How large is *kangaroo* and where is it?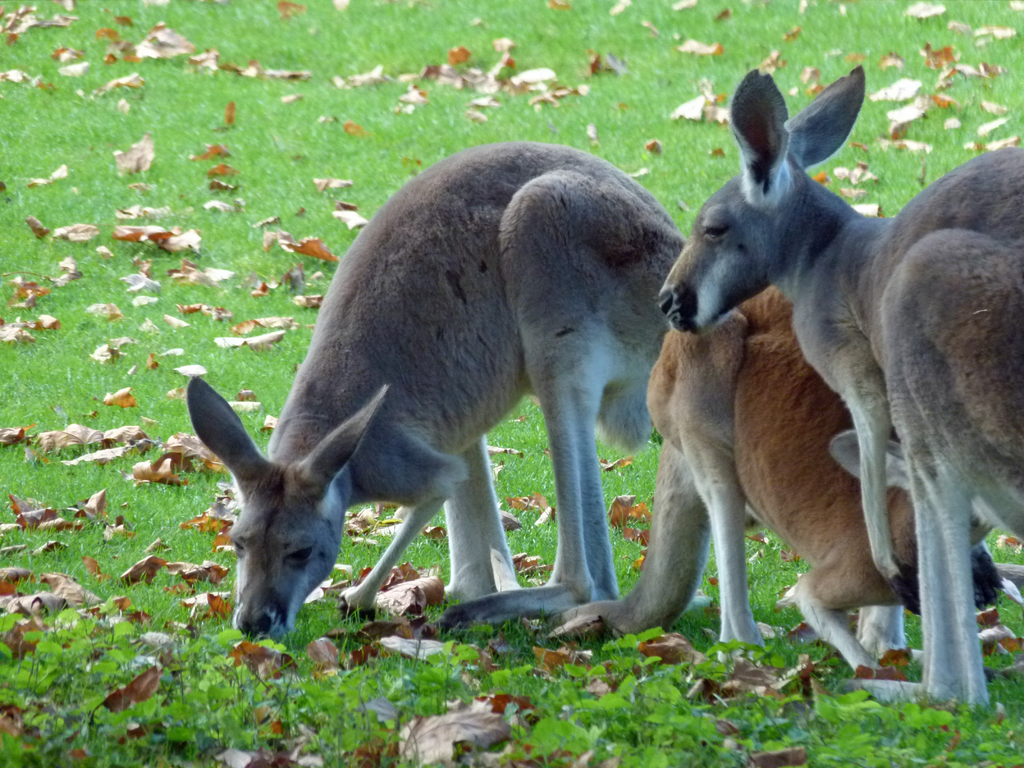
Bounding box: <box>653,65,1023,708</box>.
